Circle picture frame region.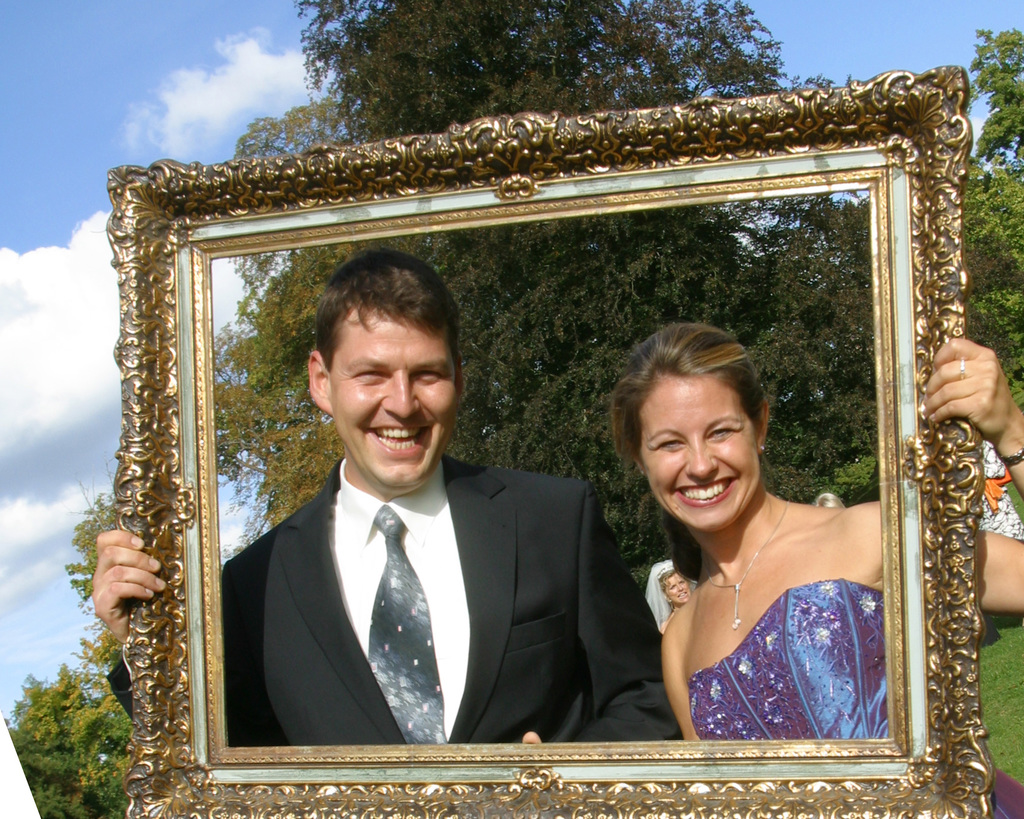
Region: x1=43 y1=65 x2=1023 y2=818.
